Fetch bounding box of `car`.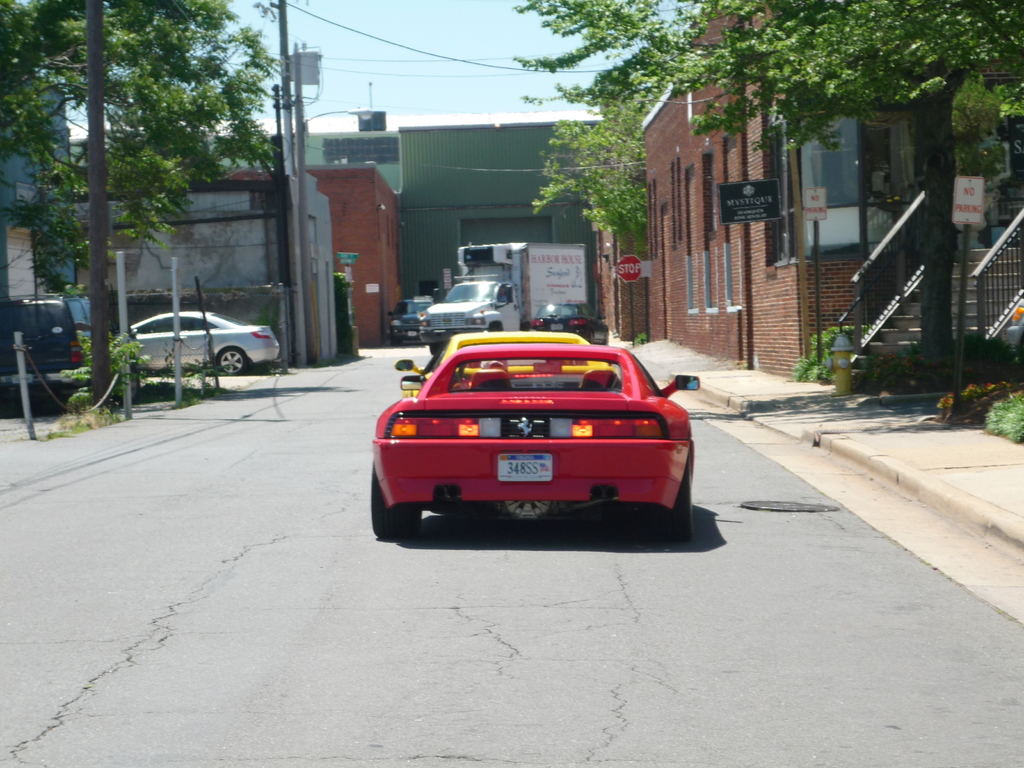
Bbox: bbox(530, 304, 609, 342).
